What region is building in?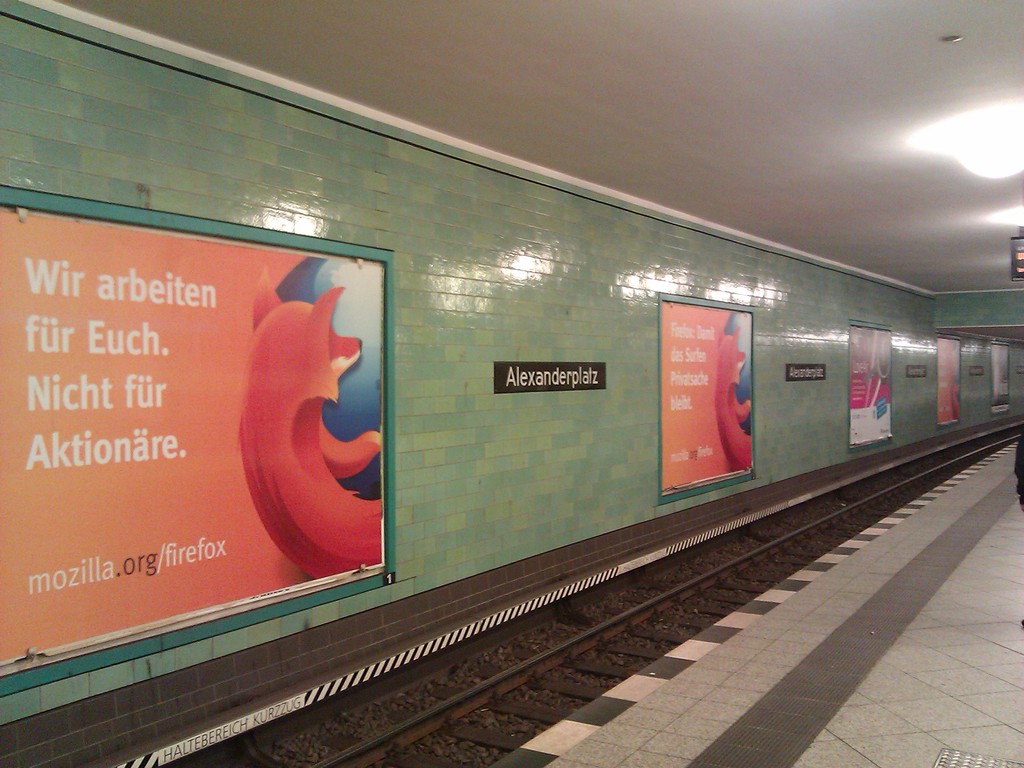
<region>1, 0, 1022, 767</region>.
